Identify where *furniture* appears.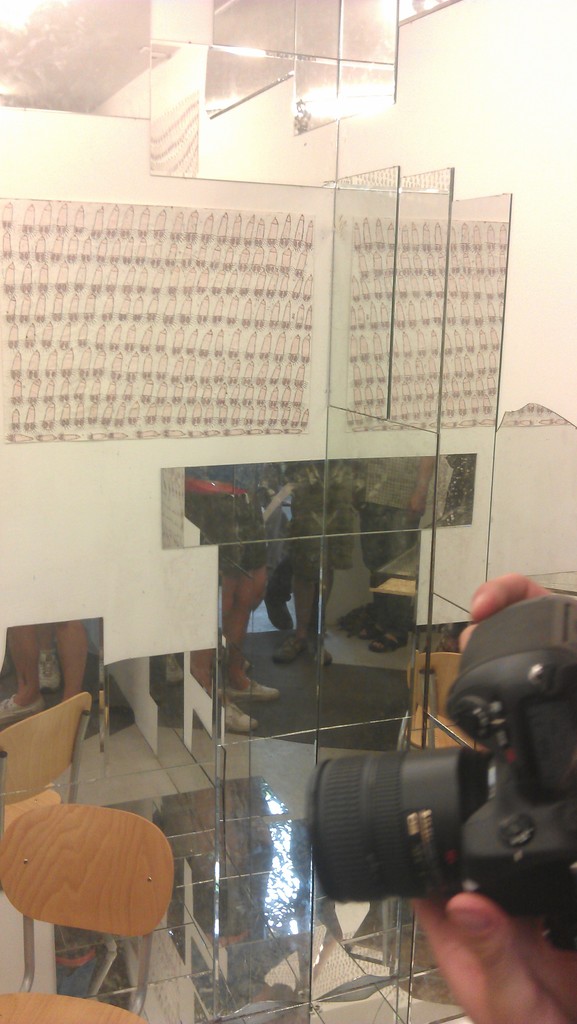
Appears at left=0, top=698, right=93, bottom=809.
